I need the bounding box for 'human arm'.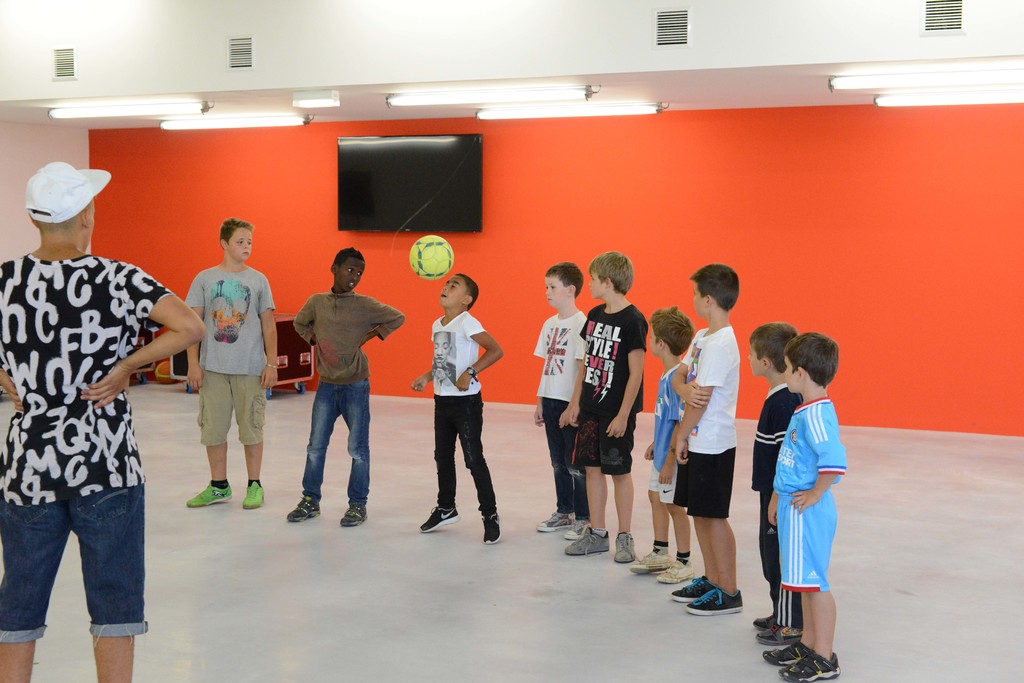
Here it is: (x1=76, y1=261, x2=205, y2=408).
